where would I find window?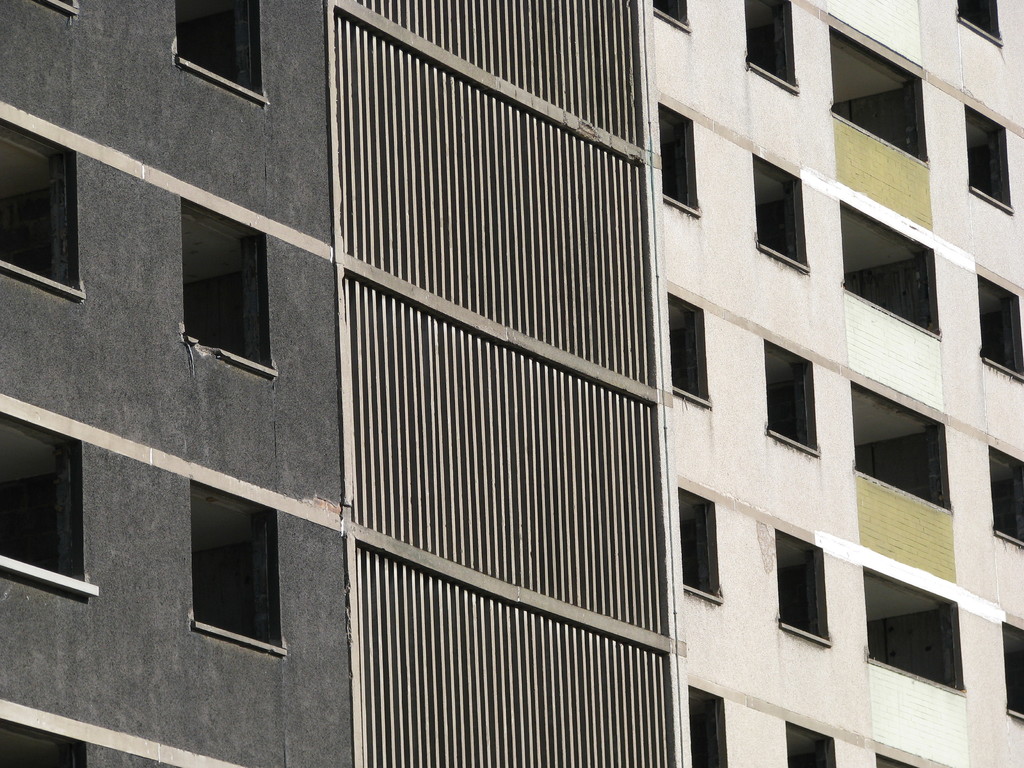
At <box>33,0,80,21</box>.
